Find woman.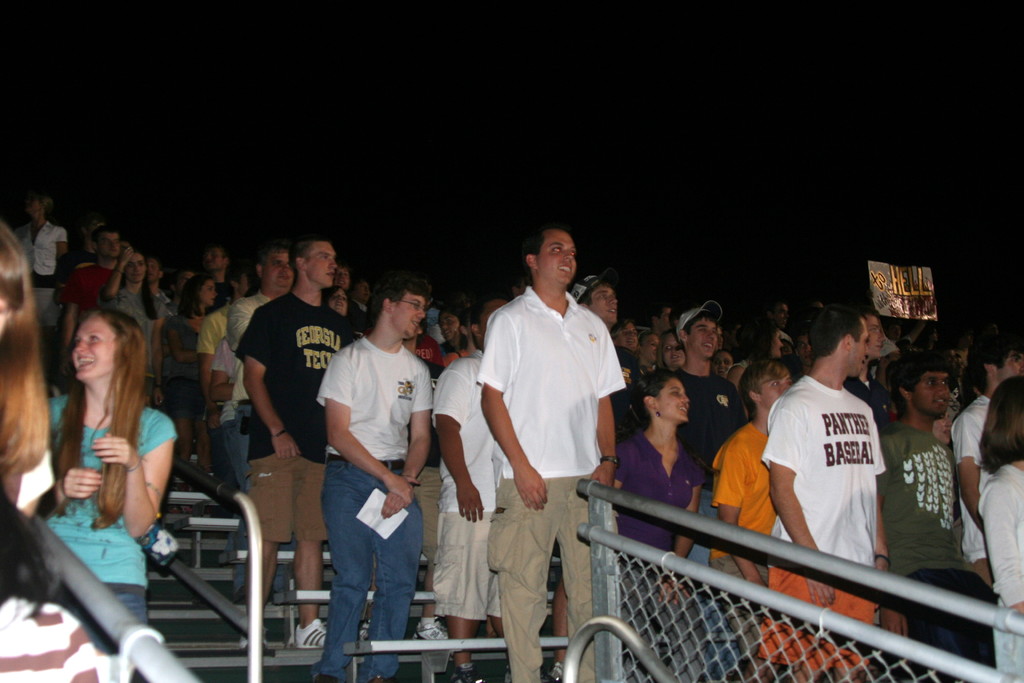
(left=612, top=370, right=708, bottom=682).
